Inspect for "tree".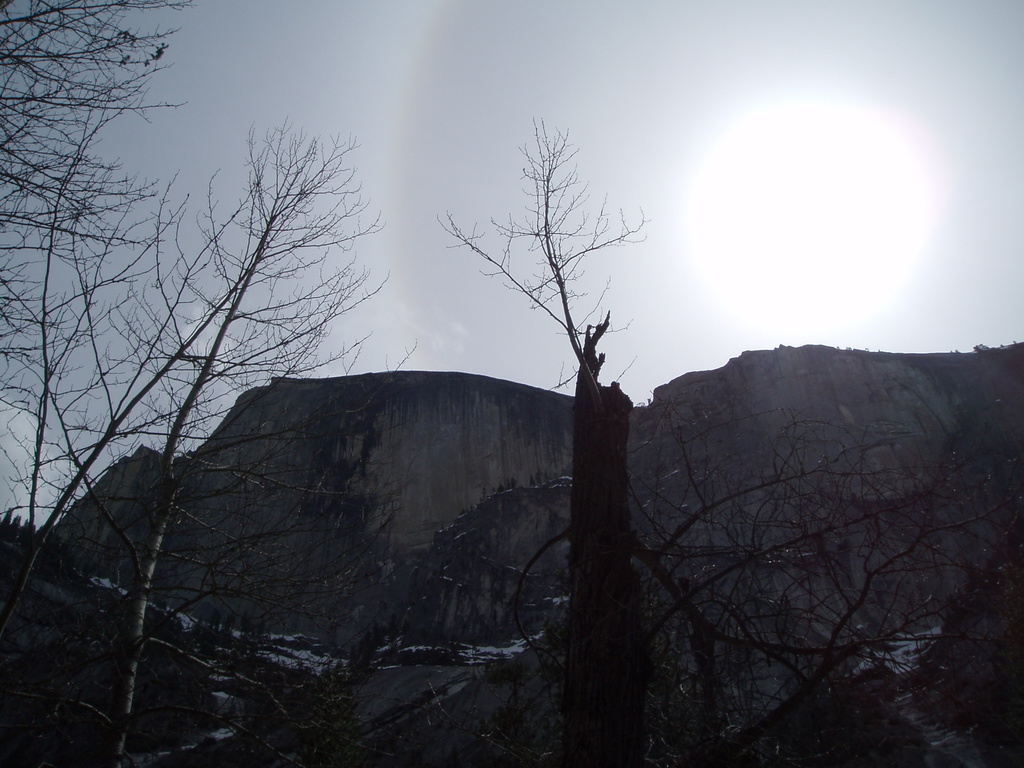
Inspection: locate(0, 0, 194, 427).
